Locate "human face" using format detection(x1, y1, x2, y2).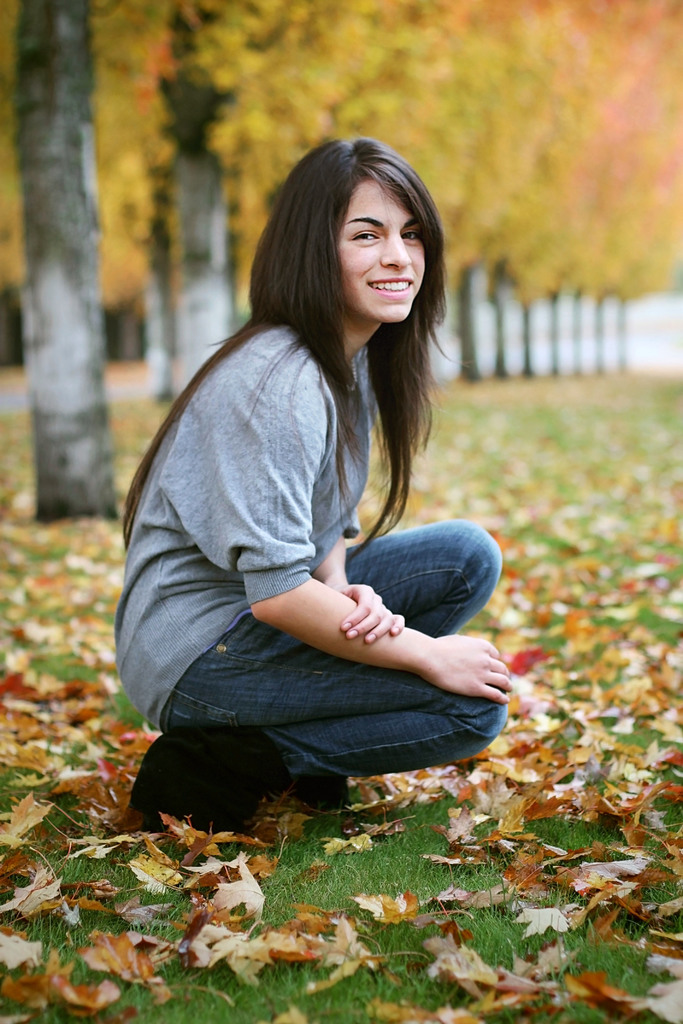
detection(338, 171, 431, 339).
